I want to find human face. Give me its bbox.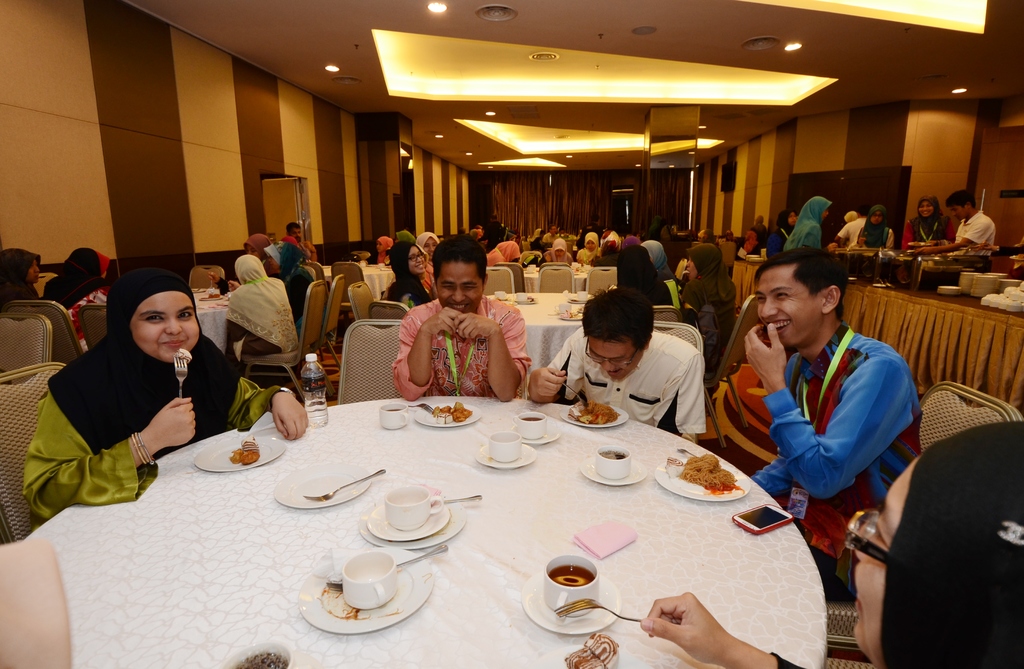
874,214,880,227.
